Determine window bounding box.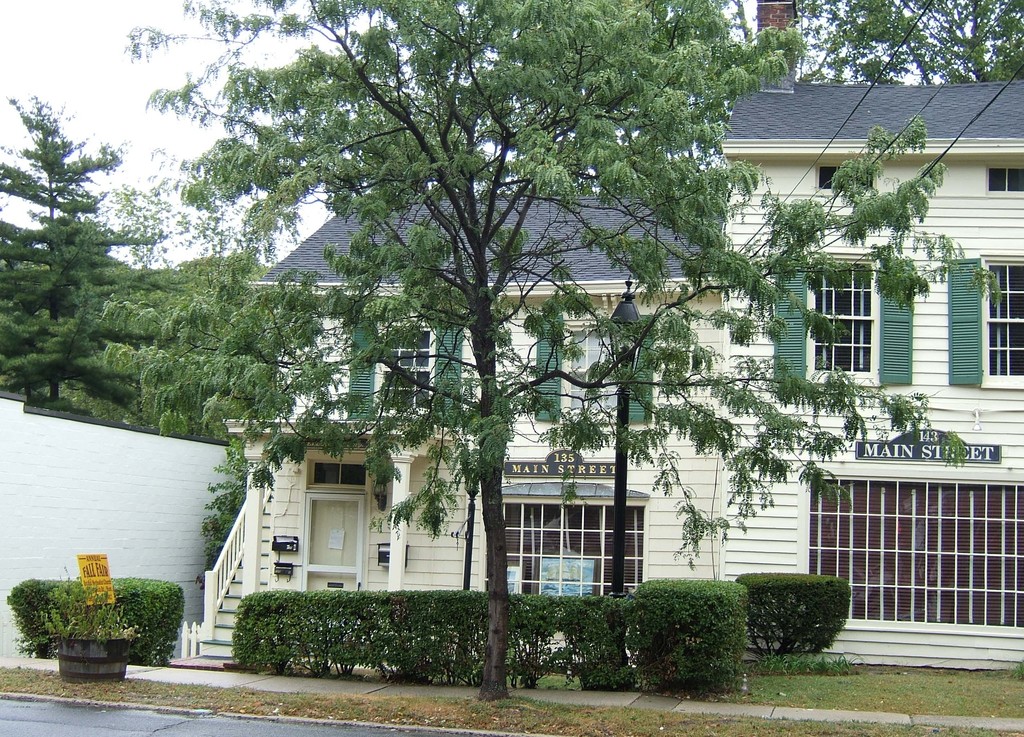
Determined: {"left": 571, "top": 328, "right": 617, "bottom": 408}.
